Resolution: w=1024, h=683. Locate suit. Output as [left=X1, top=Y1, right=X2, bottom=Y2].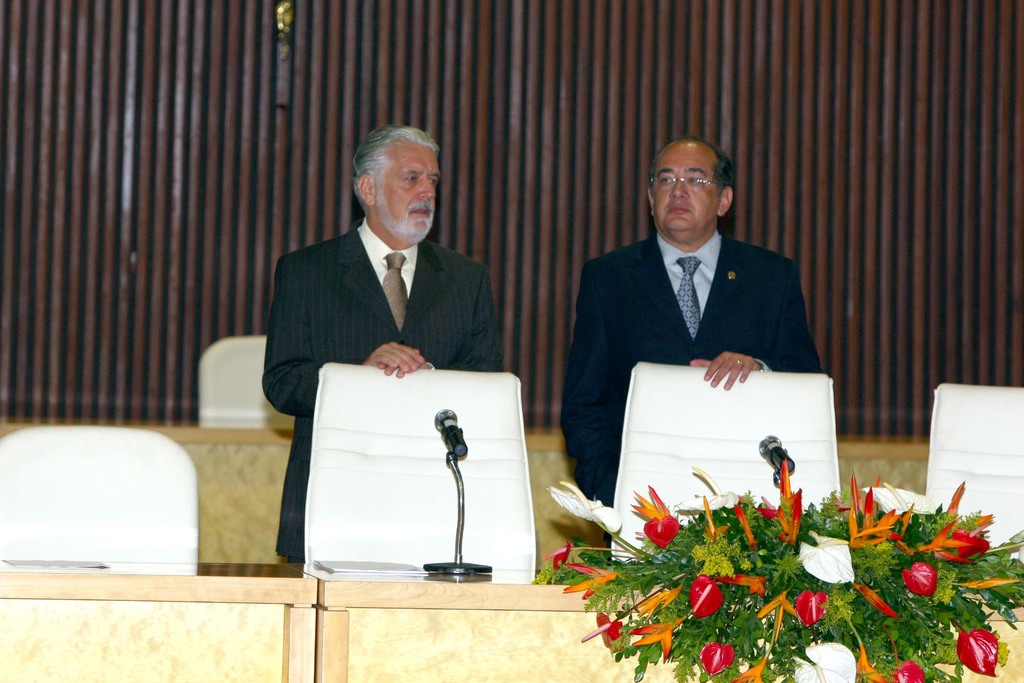
[left=564, top=175, right=838, bottom=513].
